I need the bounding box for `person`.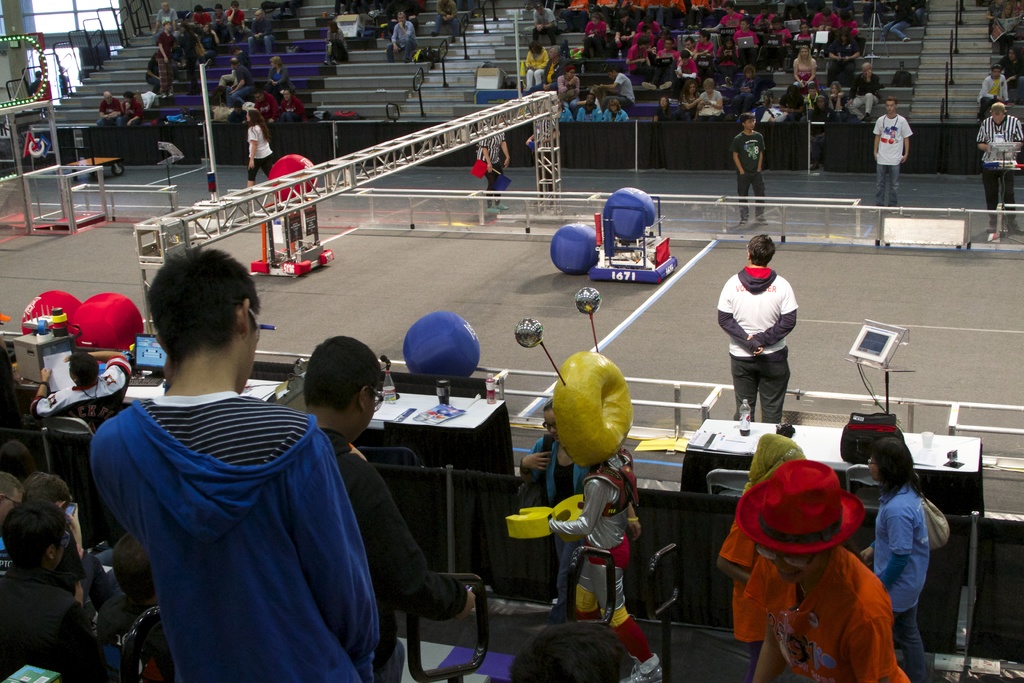
Here it is: [28,62,51,106].
